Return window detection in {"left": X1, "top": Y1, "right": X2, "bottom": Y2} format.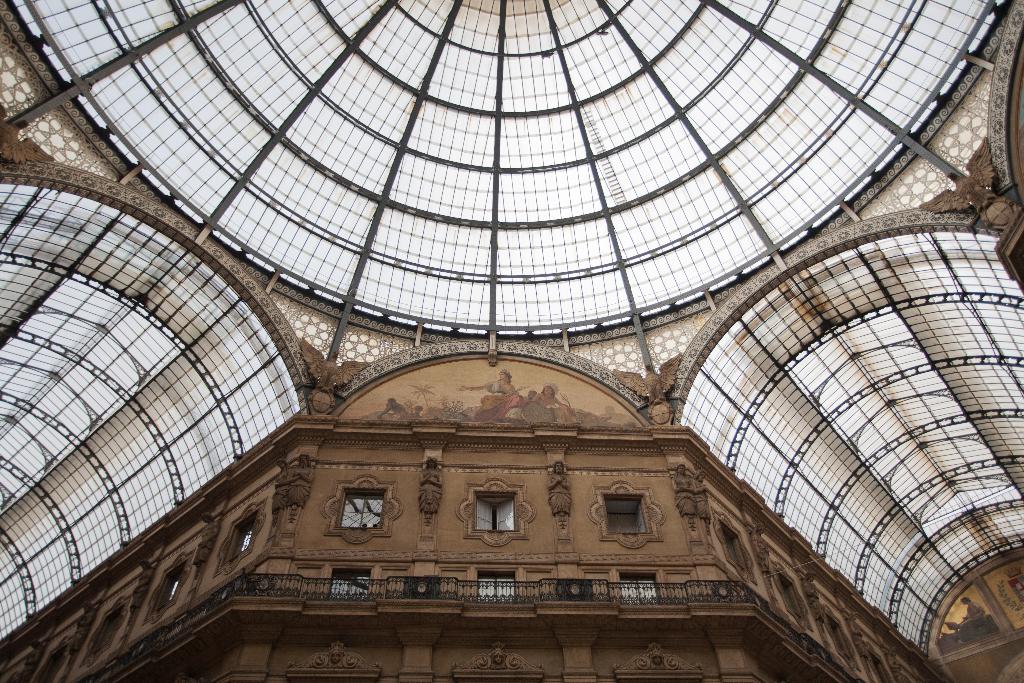
{"left": 148, "top": 549, "right": 189, "bottom": 621}.
